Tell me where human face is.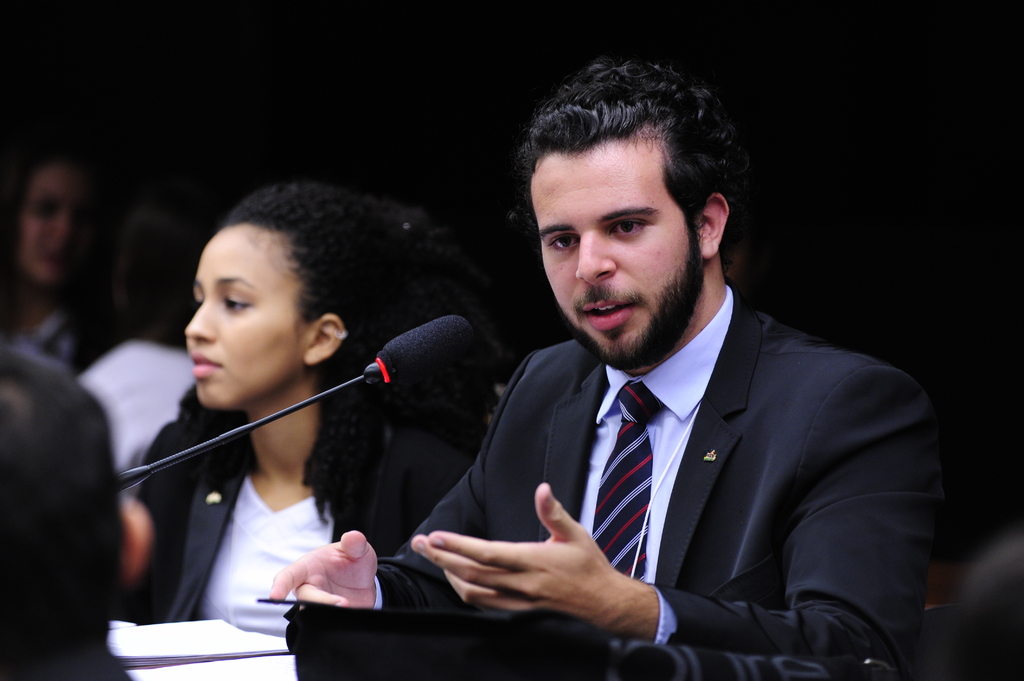
human face is at bbox(531, 120, 698, 373).
